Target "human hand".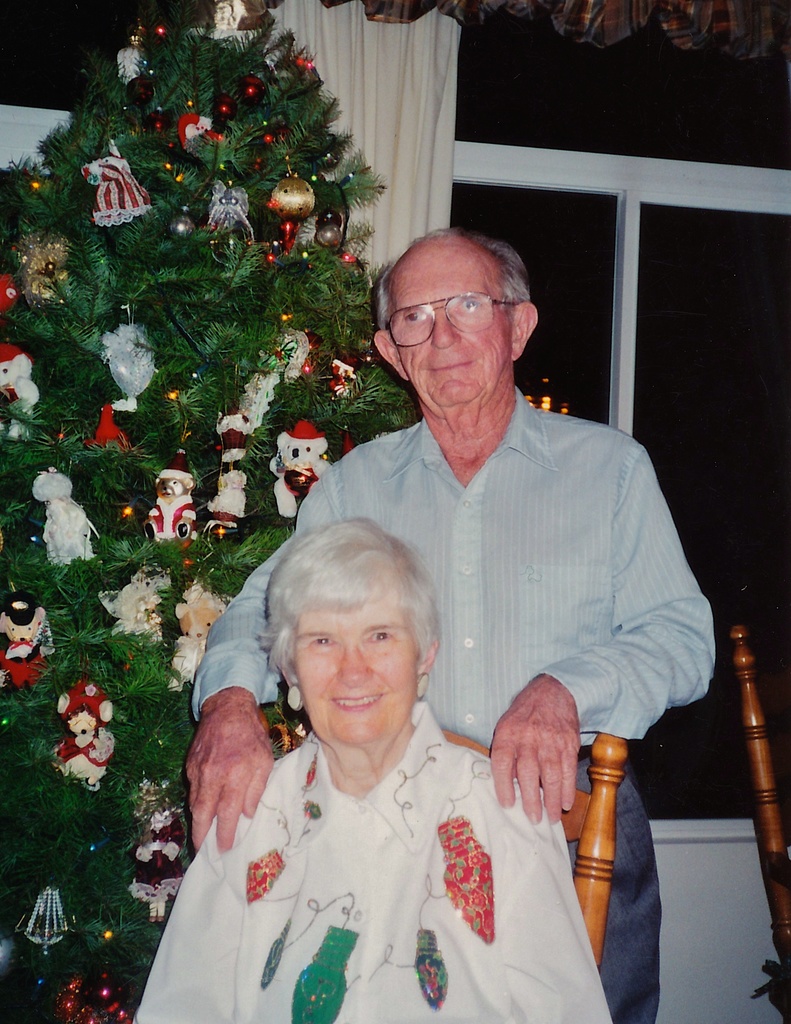
Target region: box=[185, 702, 276, 861].
